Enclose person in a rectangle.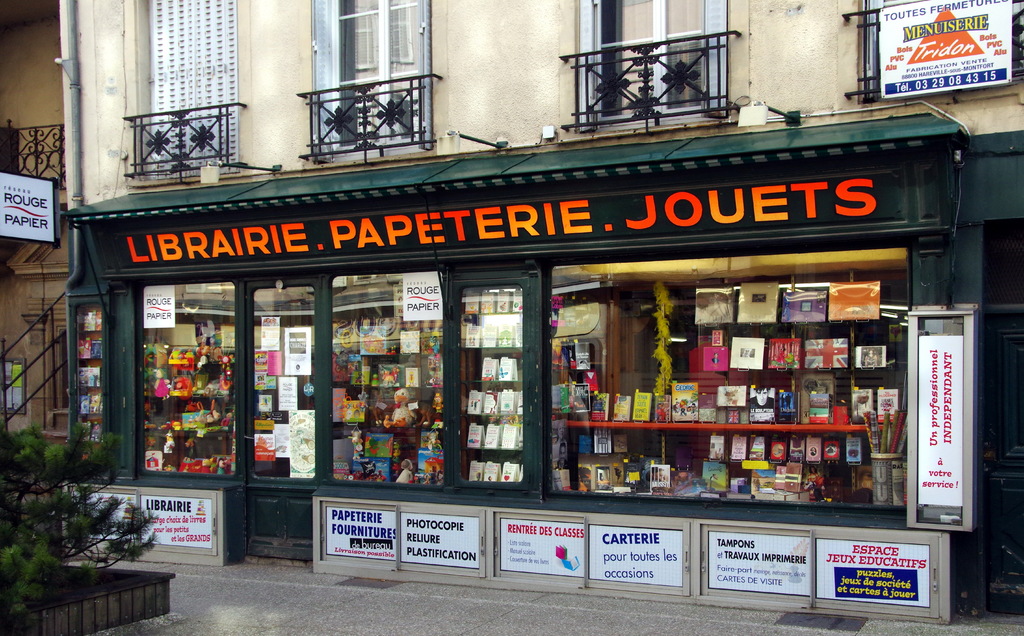
locate(712, 352, 721, 364).
